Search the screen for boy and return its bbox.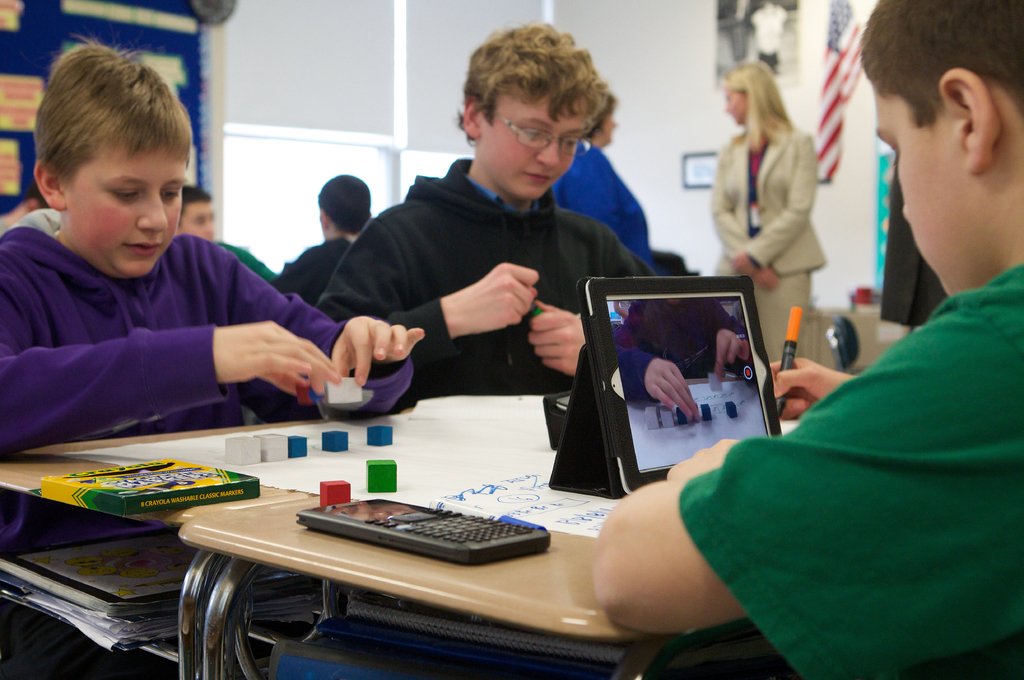
Found: region(586, 0, 1018, 679).
